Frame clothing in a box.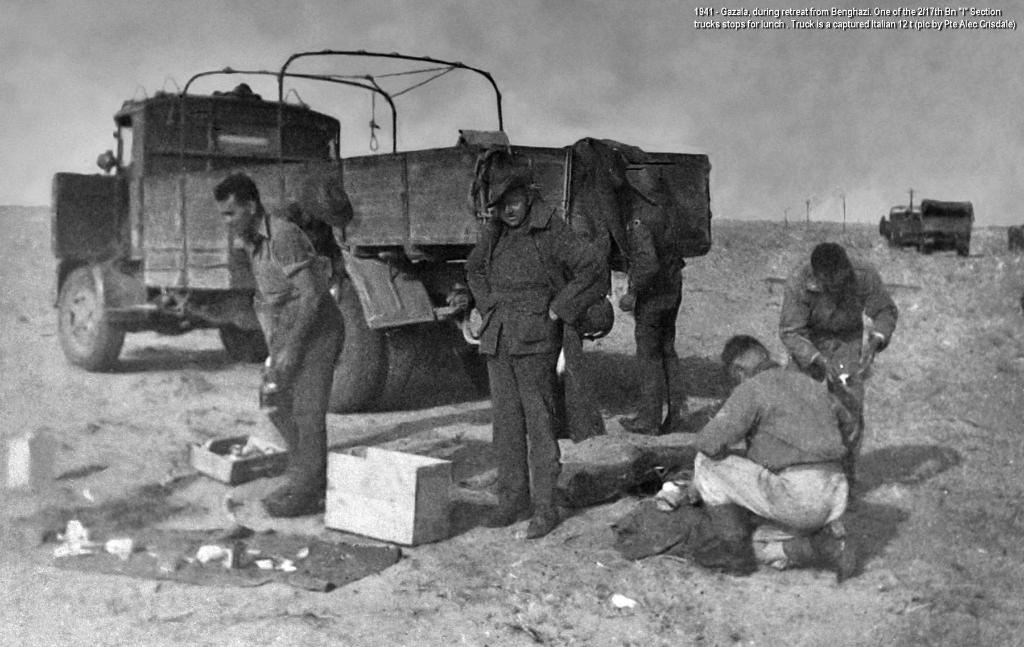
[x1=463, y1=201, x2=609, y2=499].
